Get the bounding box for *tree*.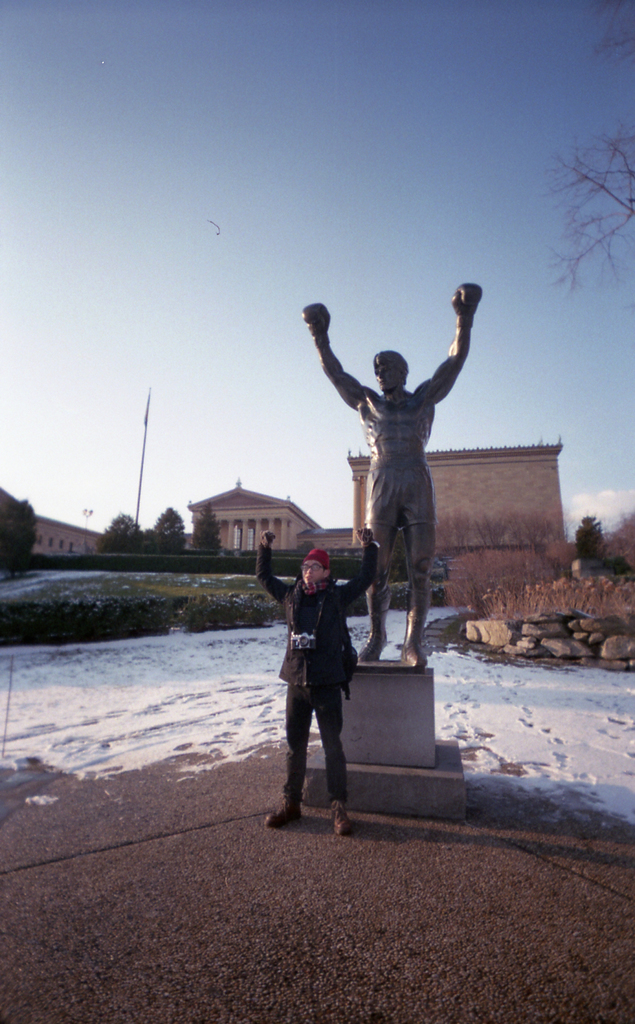
pyautogui.locateOnScreen(140, 511, 186, 557).
